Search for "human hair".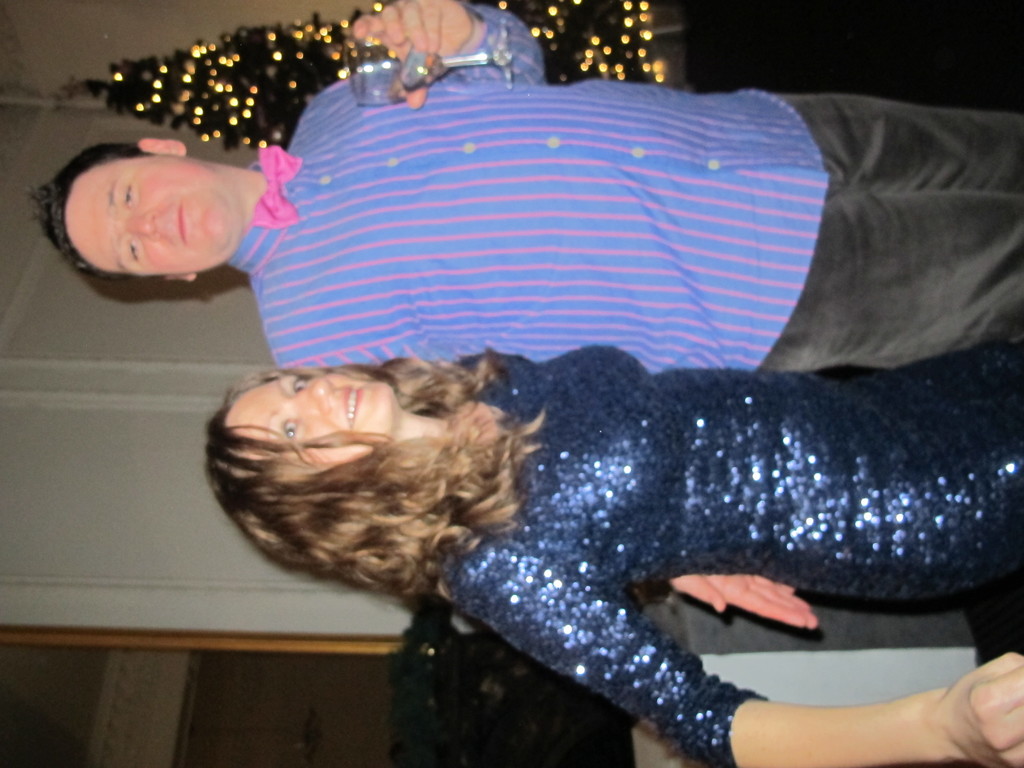
Found at (33,151,152,278).
